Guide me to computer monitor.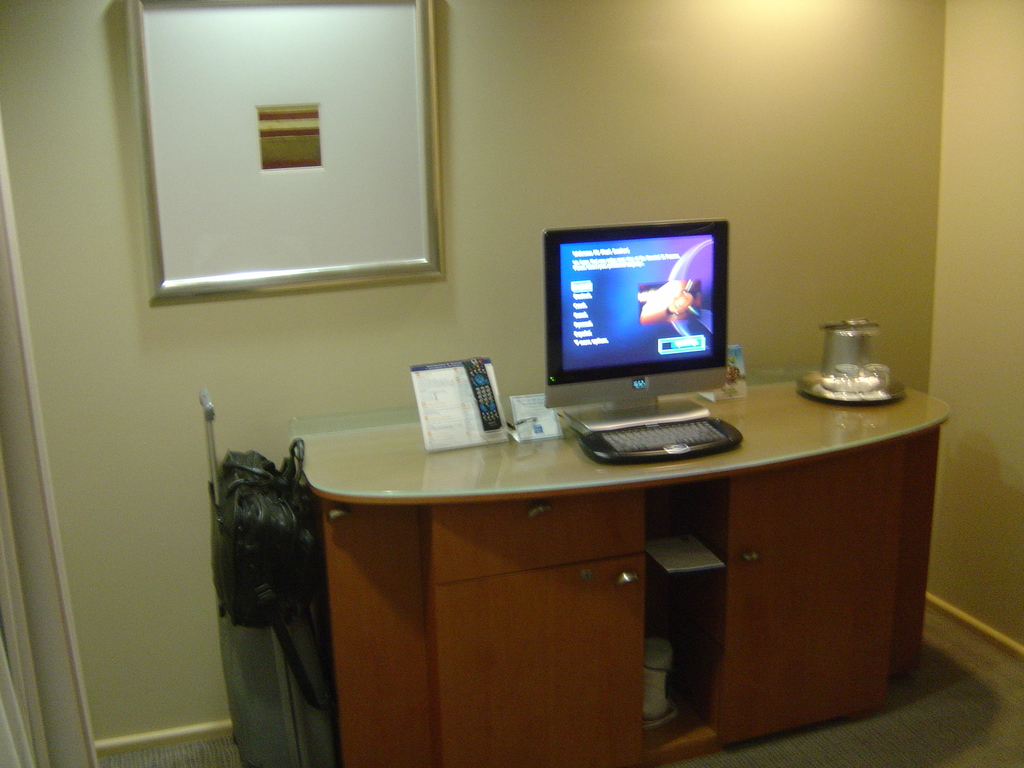
Guidance: {"left": 553, "top": 214, "right": 742, "bottom": 417}.
